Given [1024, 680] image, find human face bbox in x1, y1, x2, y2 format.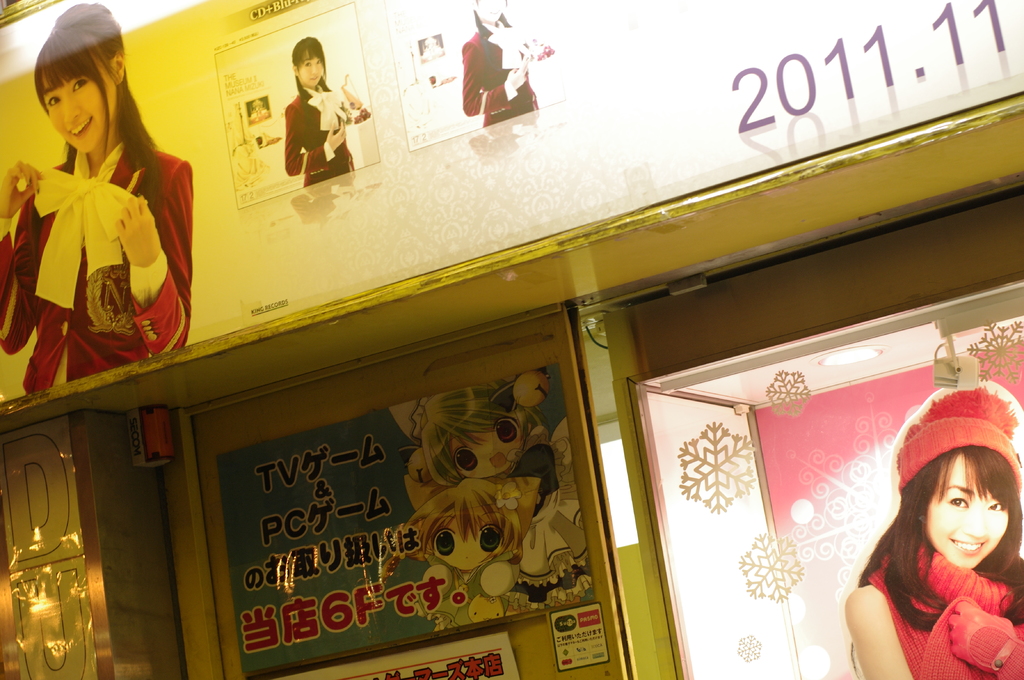
47, 70, 114, 157.
